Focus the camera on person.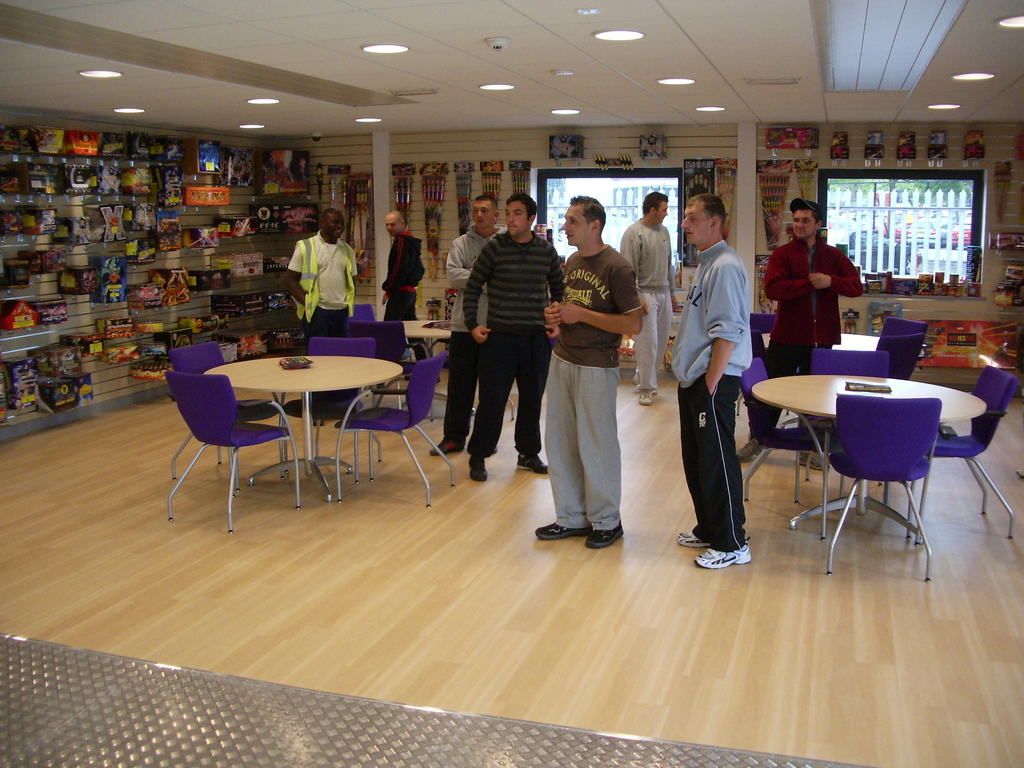
Focus region: box(673, 183, 758, 573).
